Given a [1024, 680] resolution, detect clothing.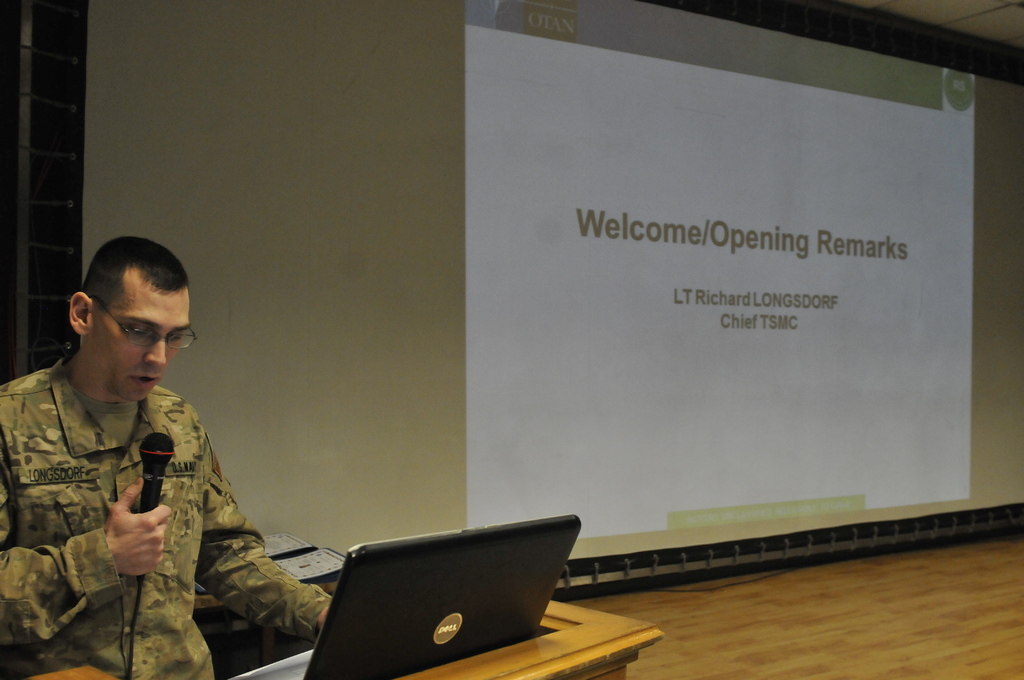
[0,346,351,679].
